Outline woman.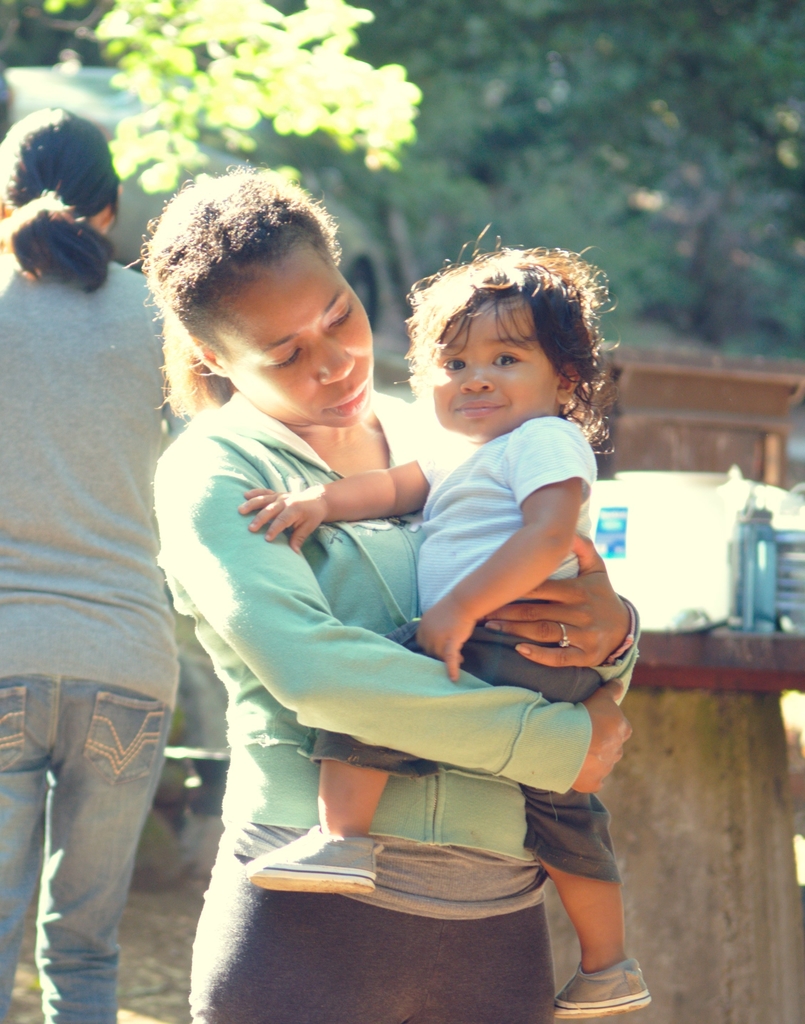
Outline: bbox(188, 211, 619, 1005).
